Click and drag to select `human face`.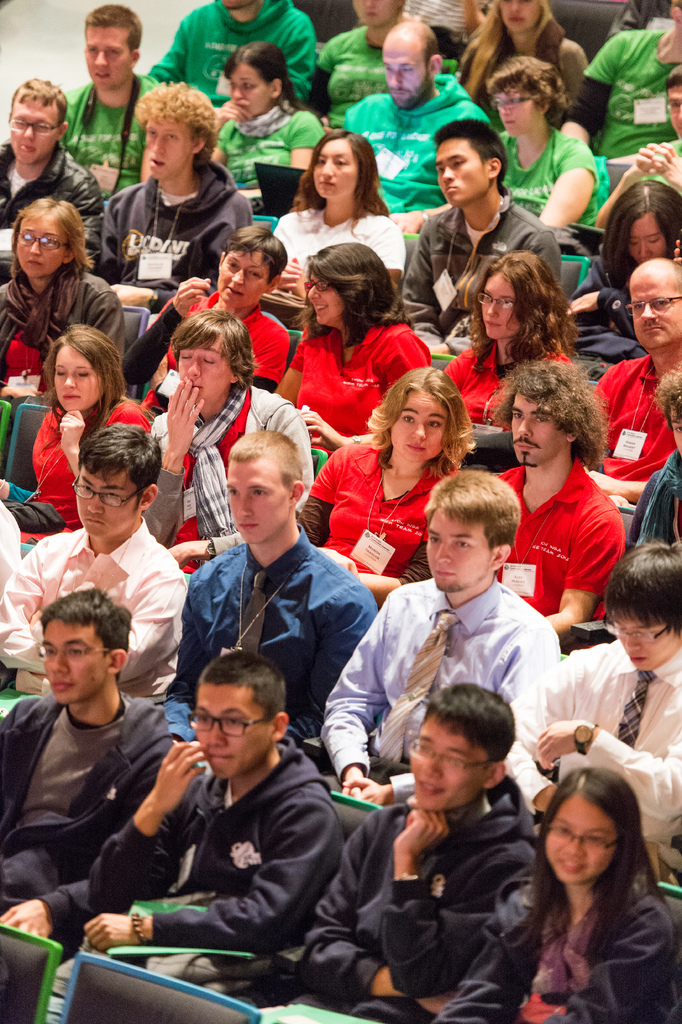
Selection: [228,64,275,116].
